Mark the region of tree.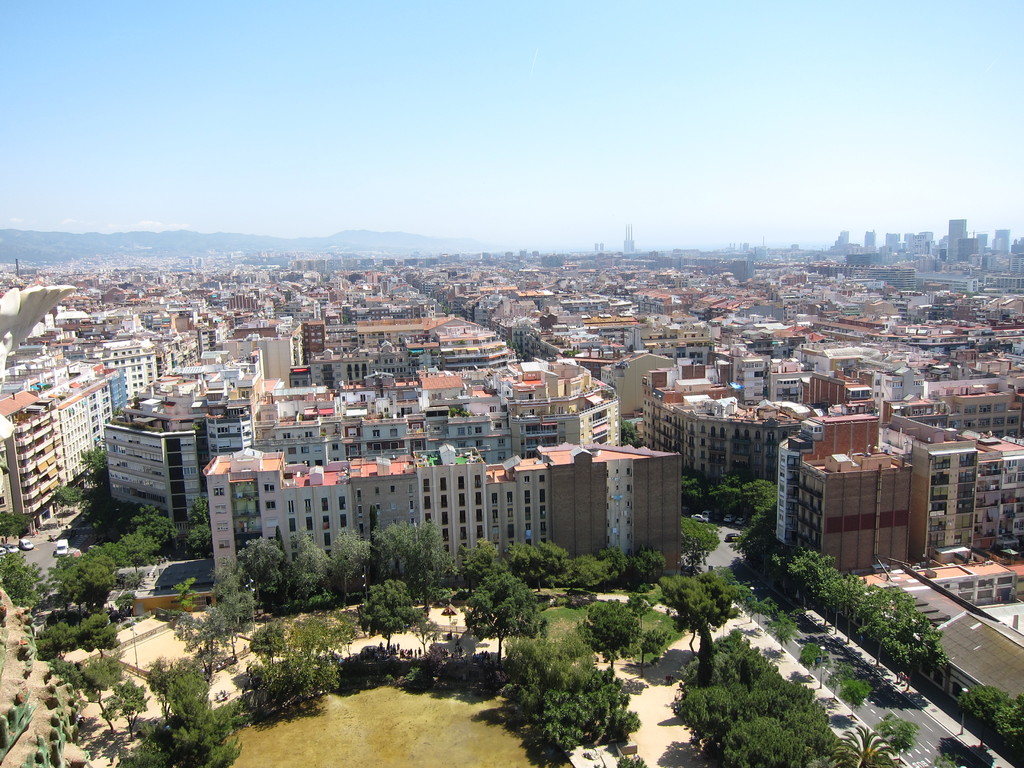
Region: left=52, top=483, right=82, bottom=508.
